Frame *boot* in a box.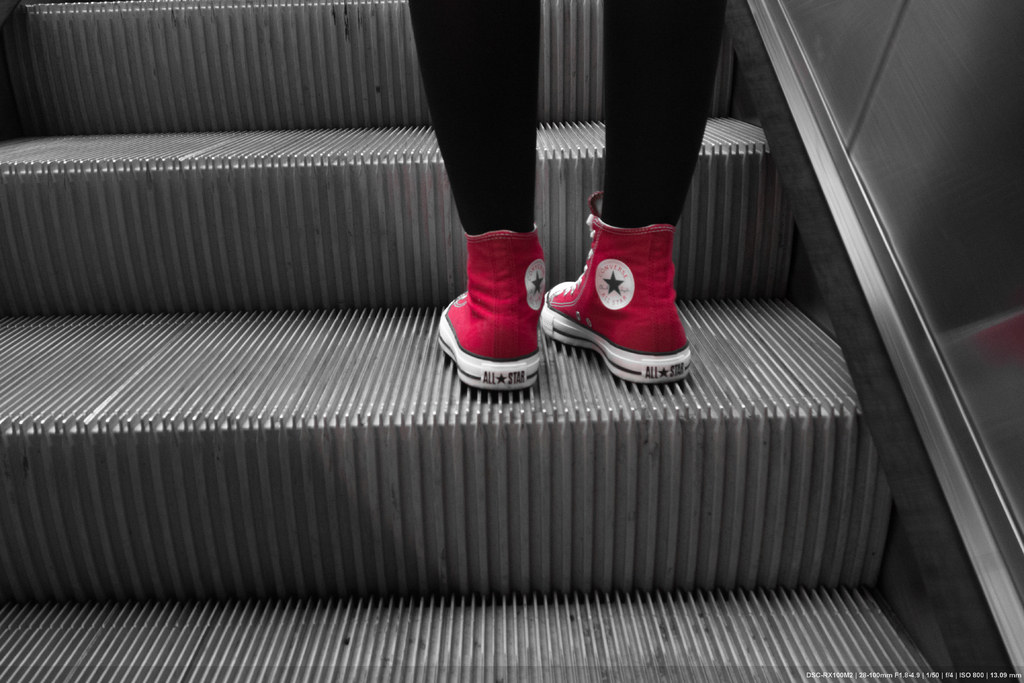
left=540, top=199, right=698, bottom=388.
